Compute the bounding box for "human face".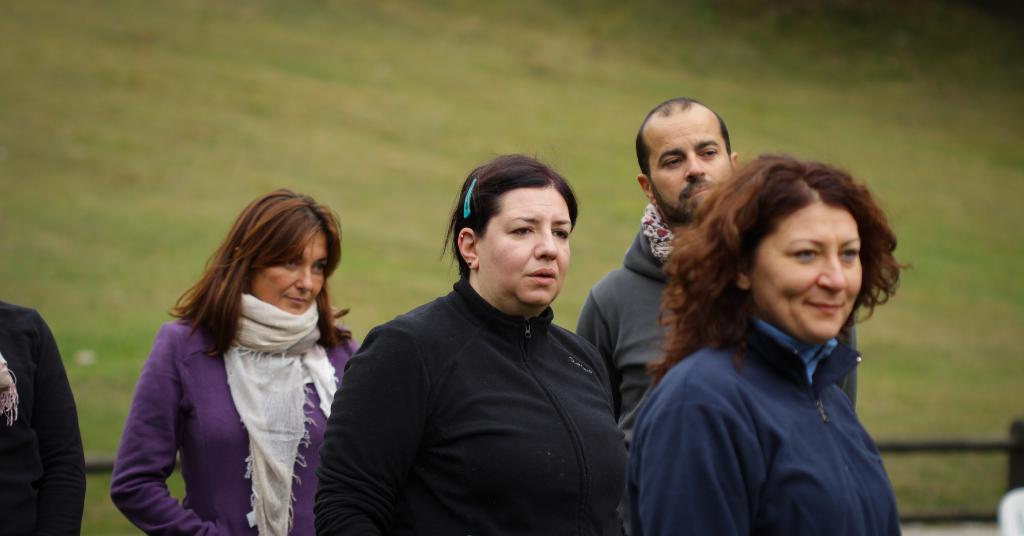
753, 205, 866, 341.
